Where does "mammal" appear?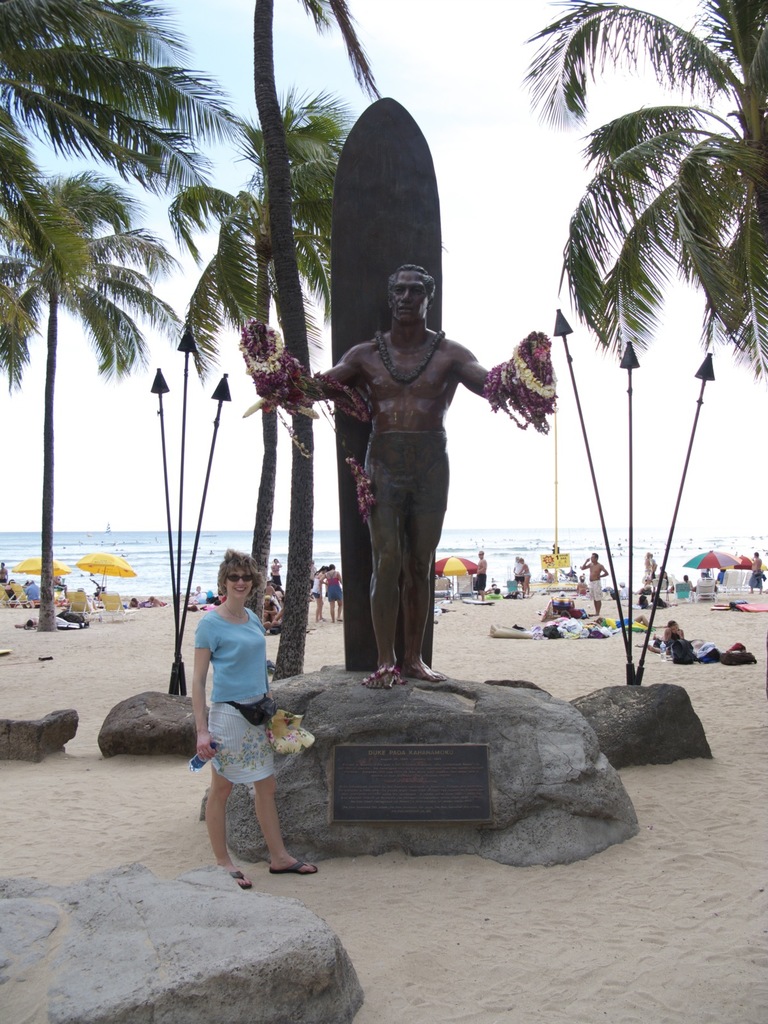
Appears at [x1=628, y1=632, x2=675, y2=655].
